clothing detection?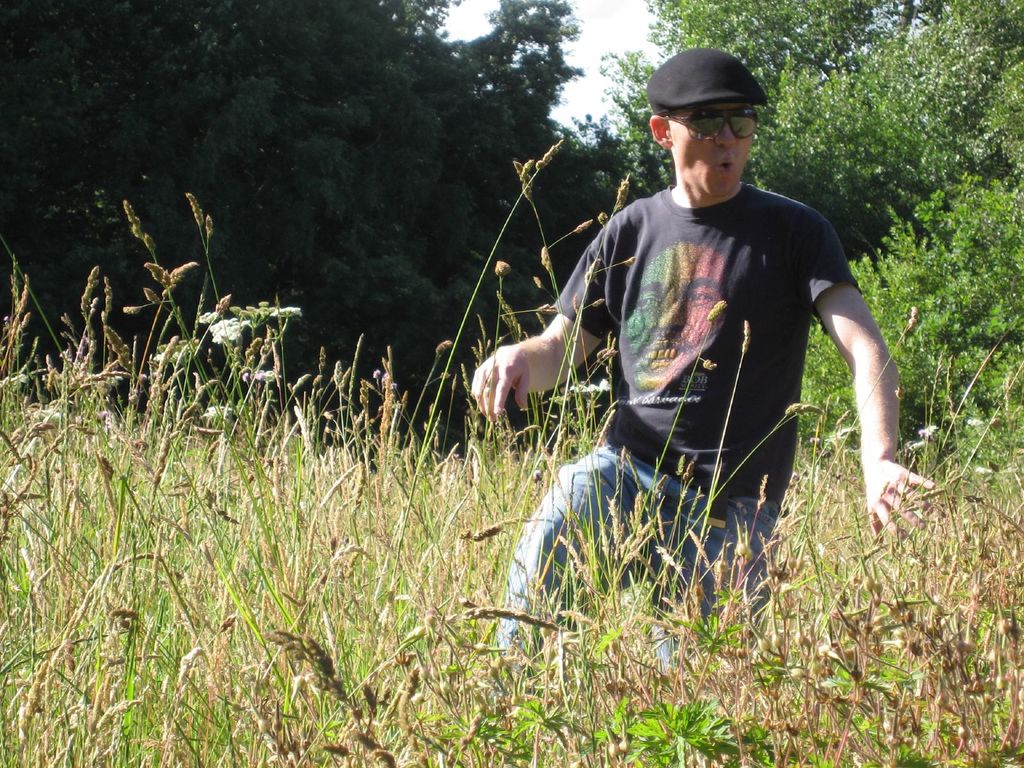
(499, 118, 872, 628)
